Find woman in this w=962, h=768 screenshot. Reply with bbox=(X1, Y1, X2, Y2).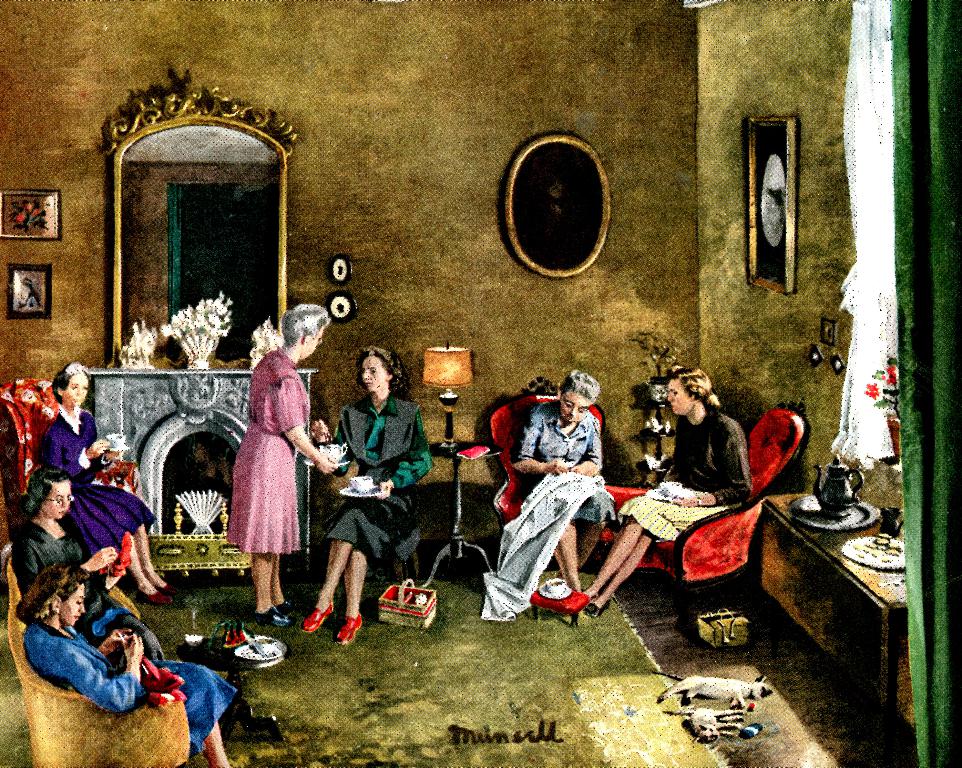
bbox=(583, 367, 760, 622).
